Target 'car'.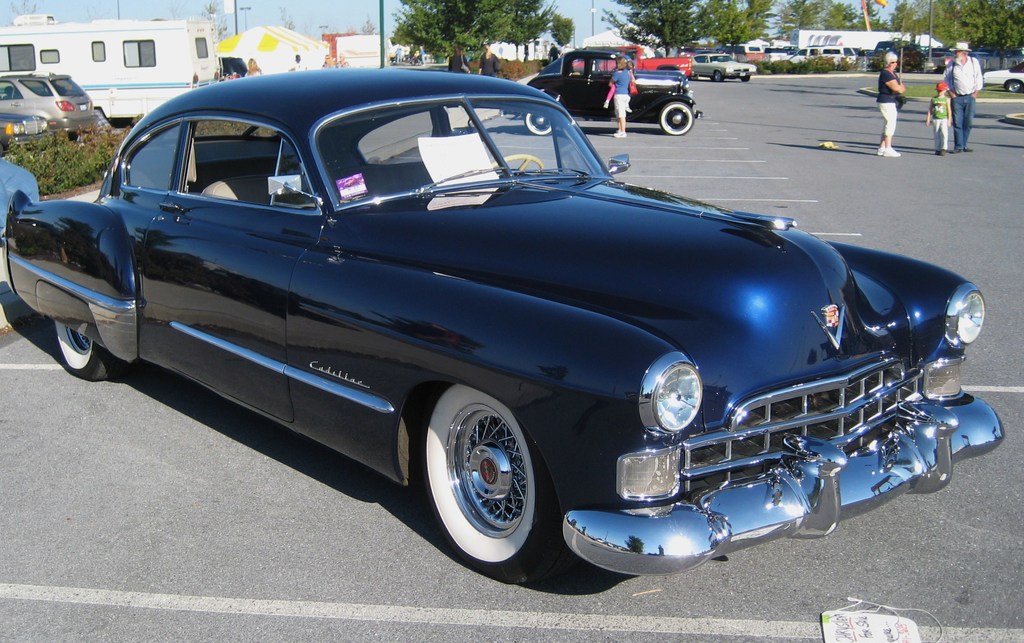
Target region: (left=981, top=61, right=1023, bottom=94).
